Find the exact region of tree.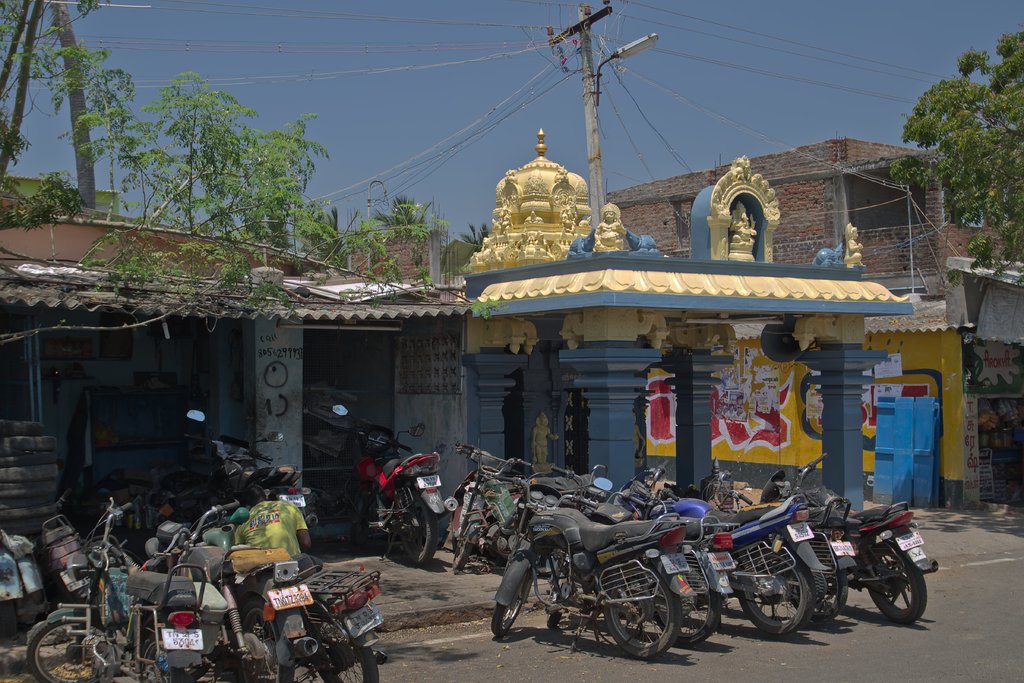
Exact region: Rect(48, 0, 97, 208).
